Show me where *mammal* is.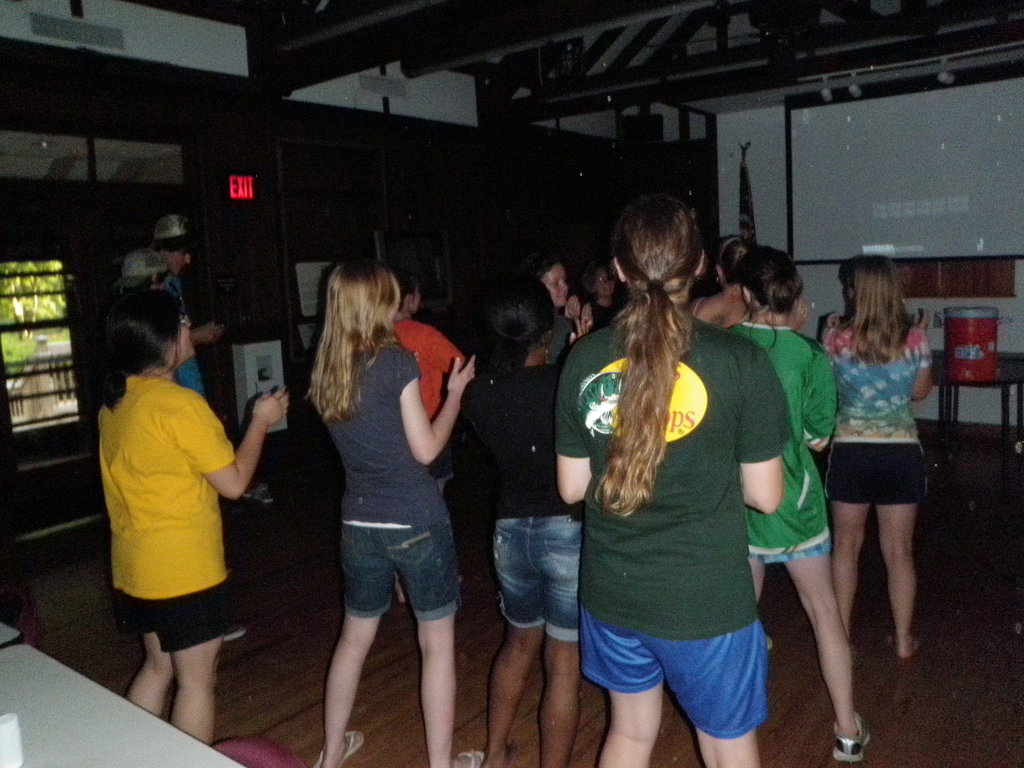
*mammal* is at bbox=[311, 254, 486, 767].
